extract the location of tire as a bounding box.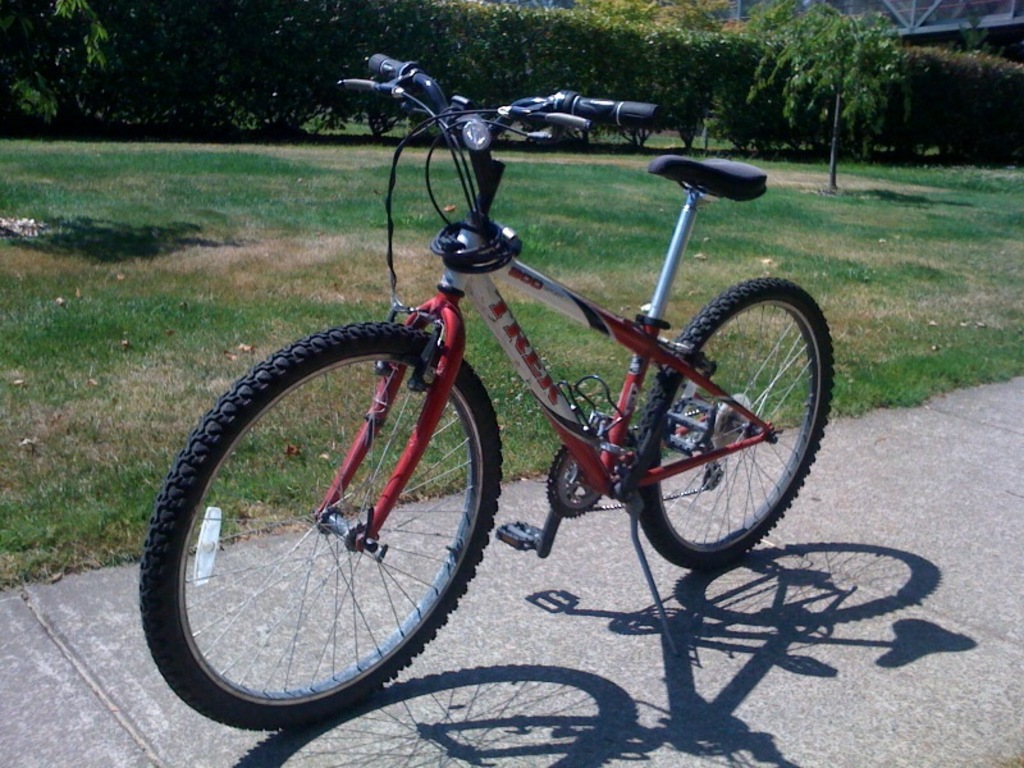
[636,276,832,567].
